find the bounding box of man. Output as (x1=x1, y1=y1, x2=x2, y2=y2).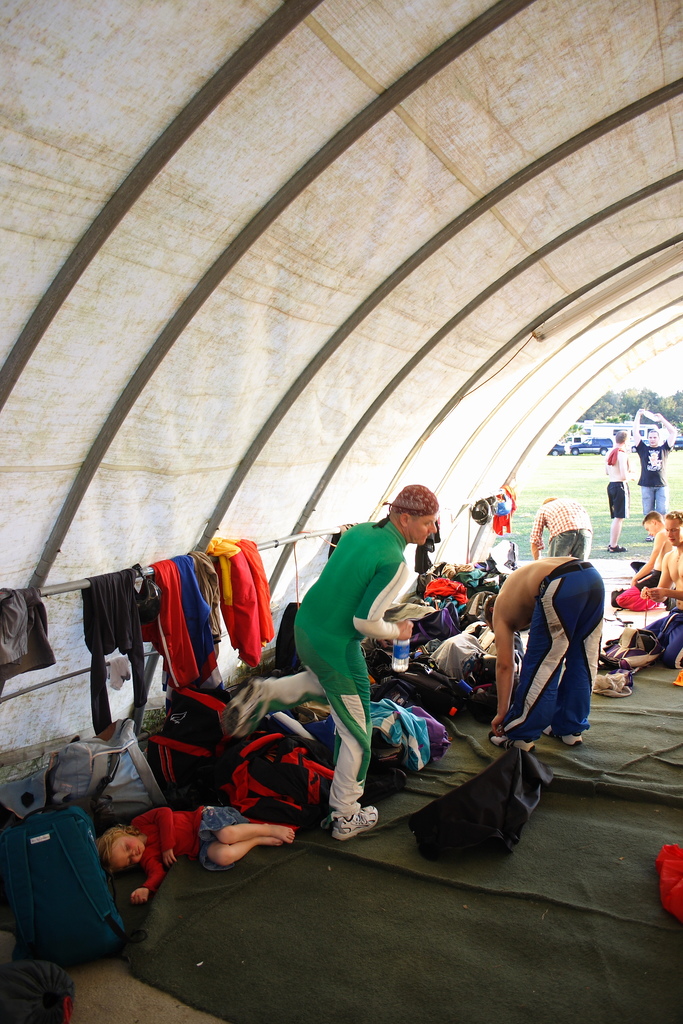
(x1=604, y1=510, x2=674, y2=612).
